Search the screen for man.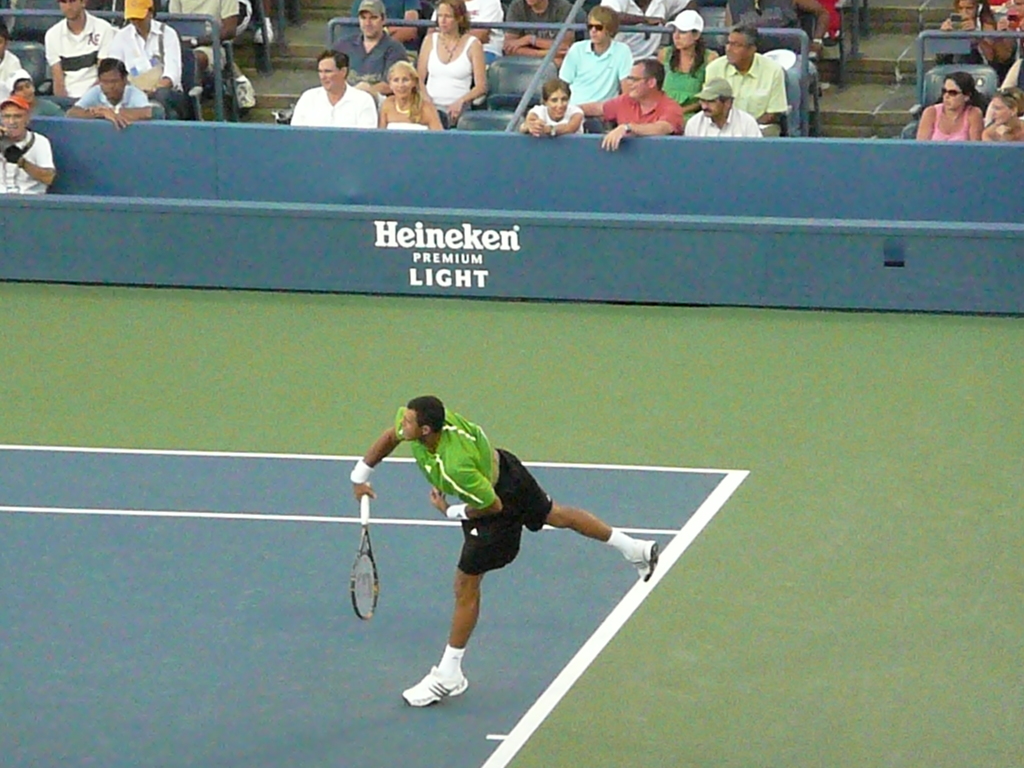
Found at pyautogui.locateOnScreen(604, 0, 690, 51).
